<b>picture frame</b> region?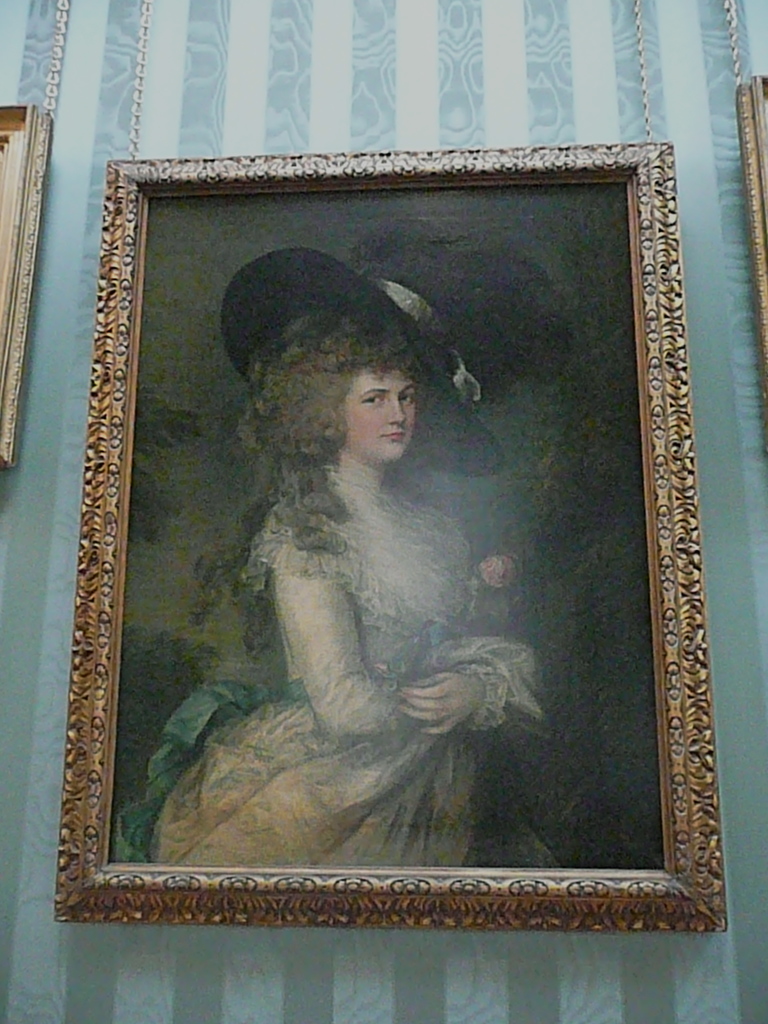
locate(728, 2, 767, 455)
